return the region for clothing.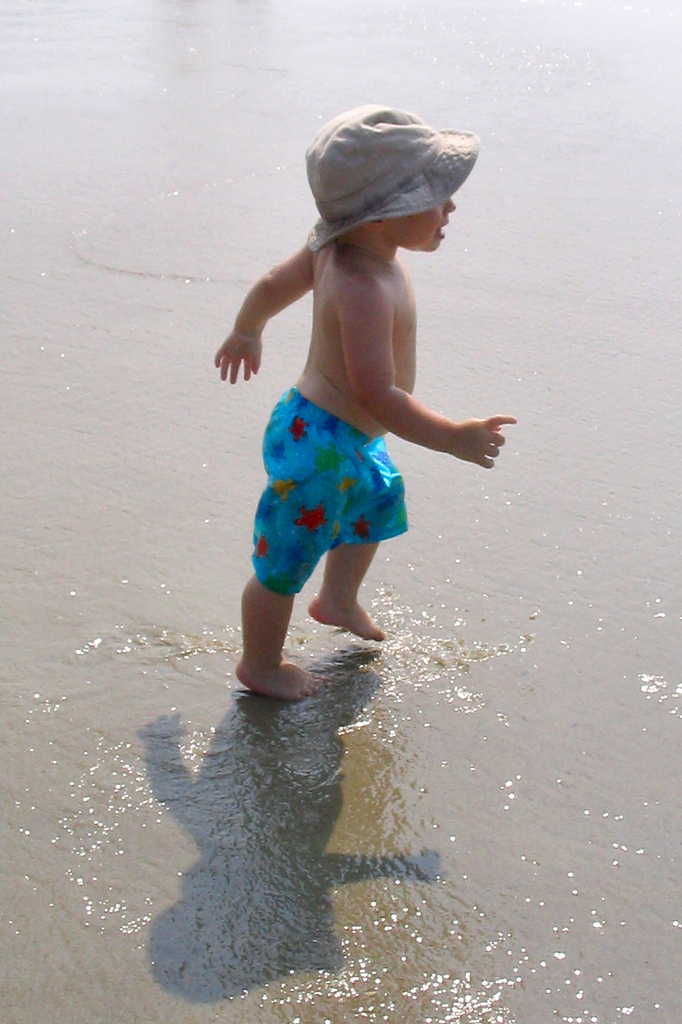
detection(238, 349, 457, 525).
